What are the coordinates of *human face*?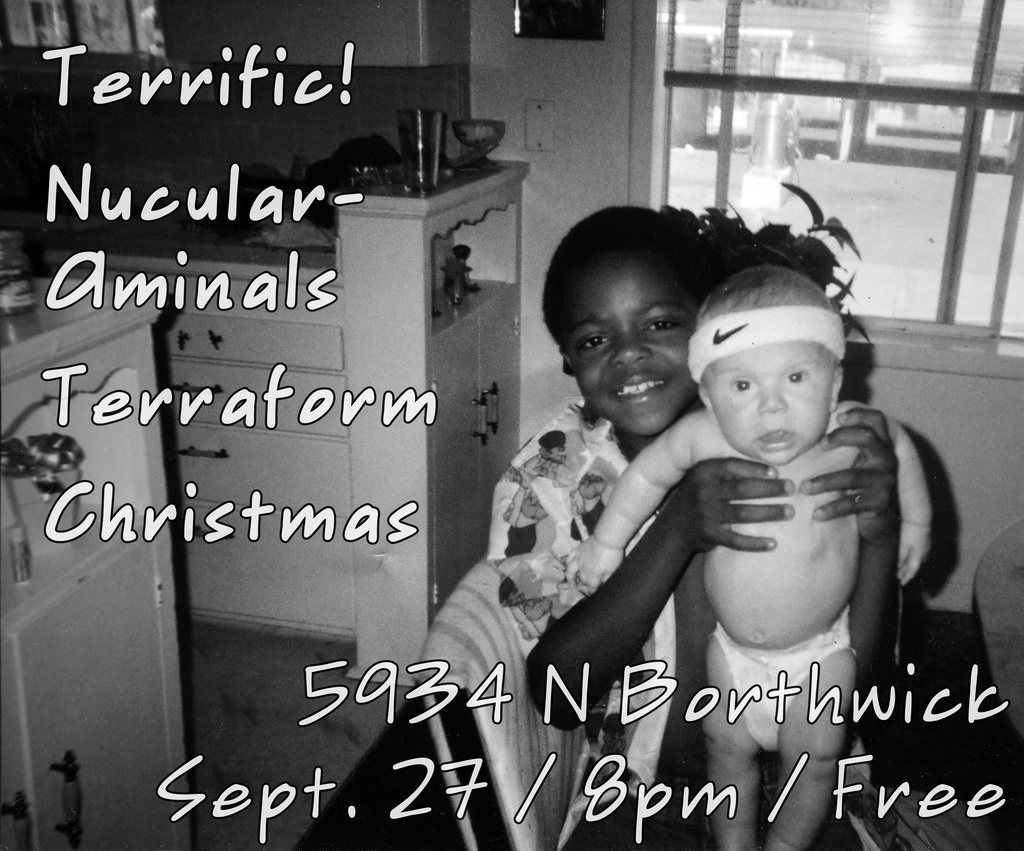
rect(564, 257, 690, 435).
